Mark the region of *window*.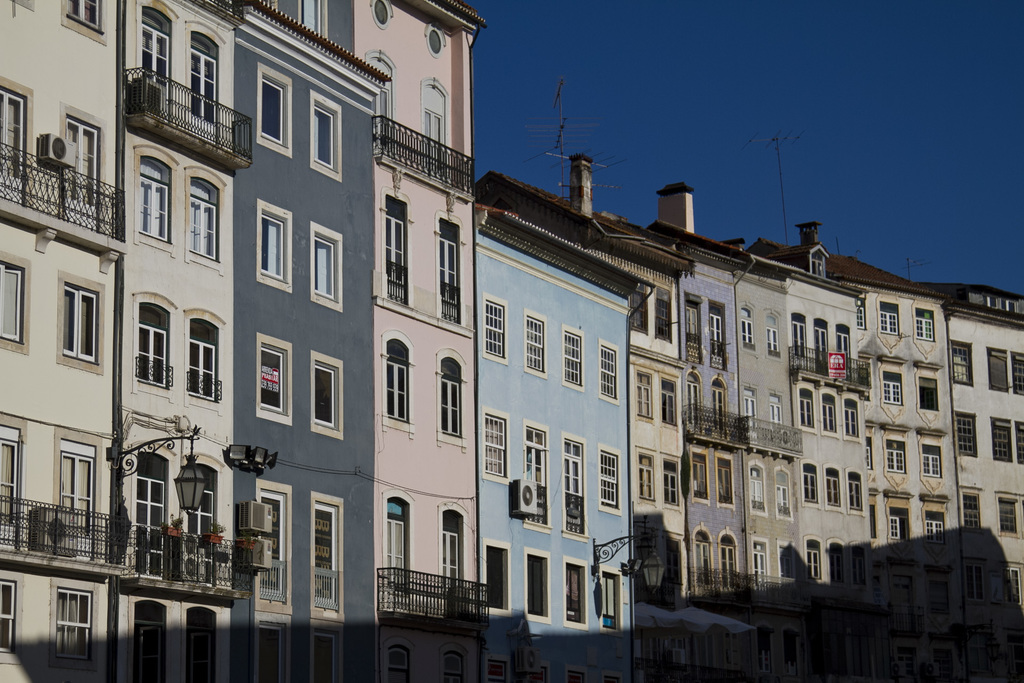
Region: 723,530,736,591.
